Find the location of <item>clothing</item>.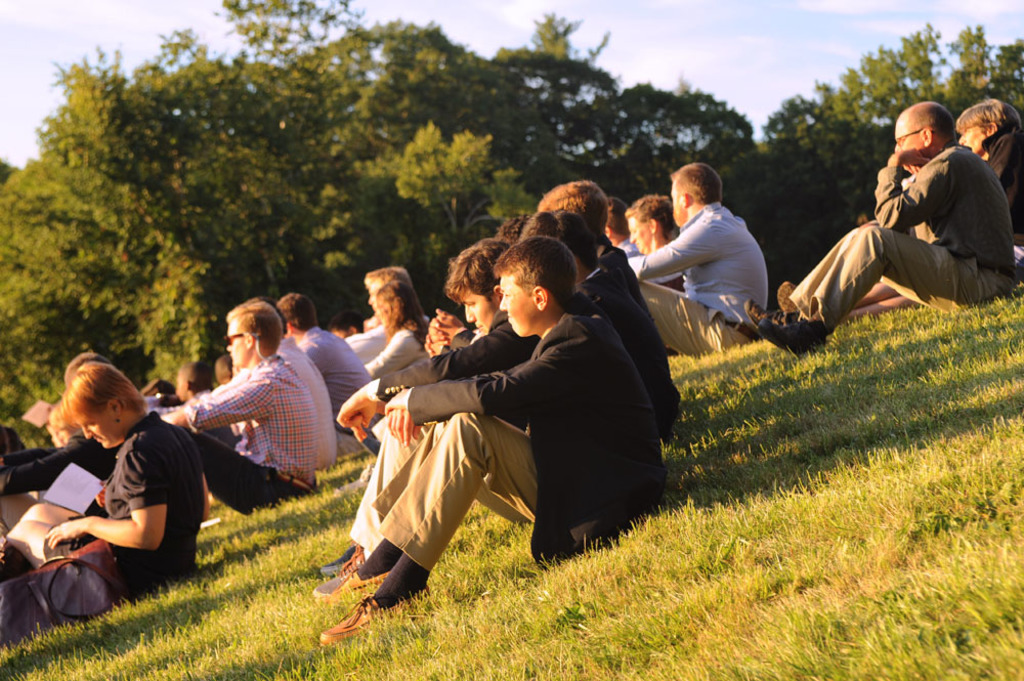
Location: crop(76, 415, 202, 583).
